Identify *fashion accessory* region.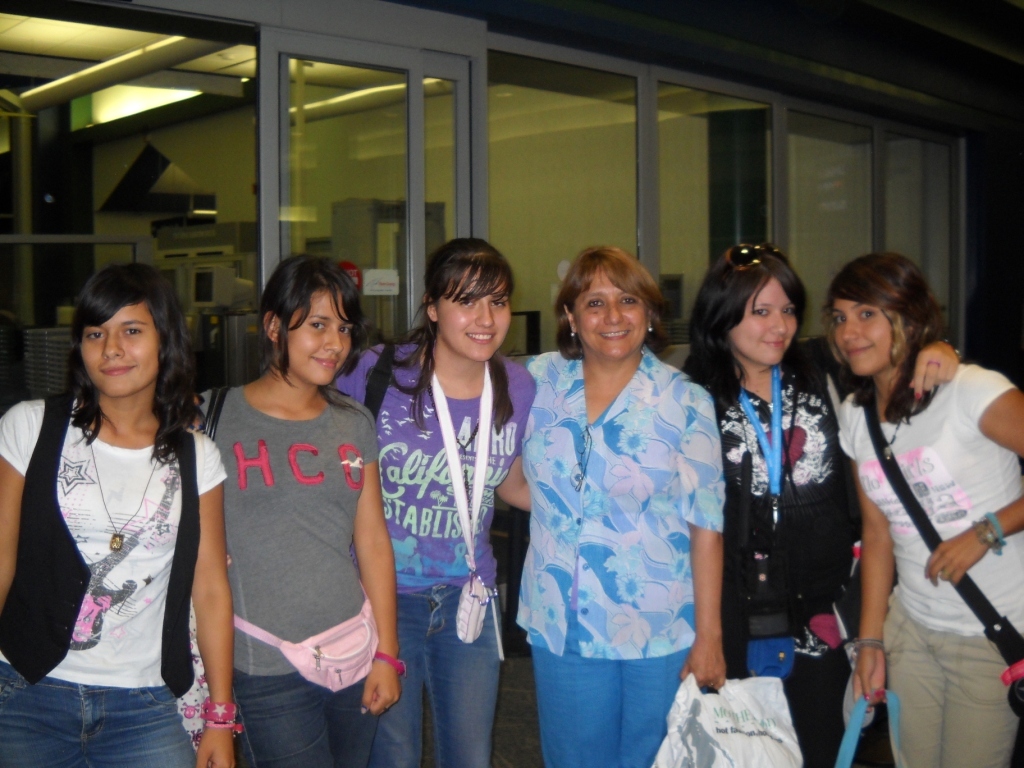
Region: <box>865,637,882,651</box>.
